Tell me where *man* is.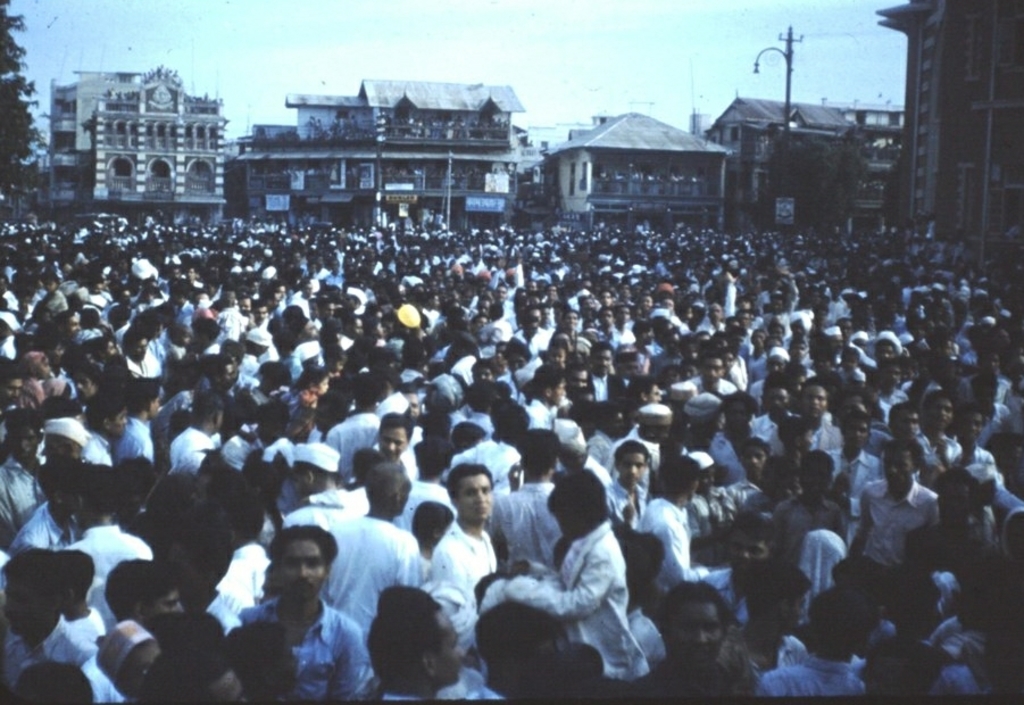
*man* is at detection(238, 524, 348, 704).
